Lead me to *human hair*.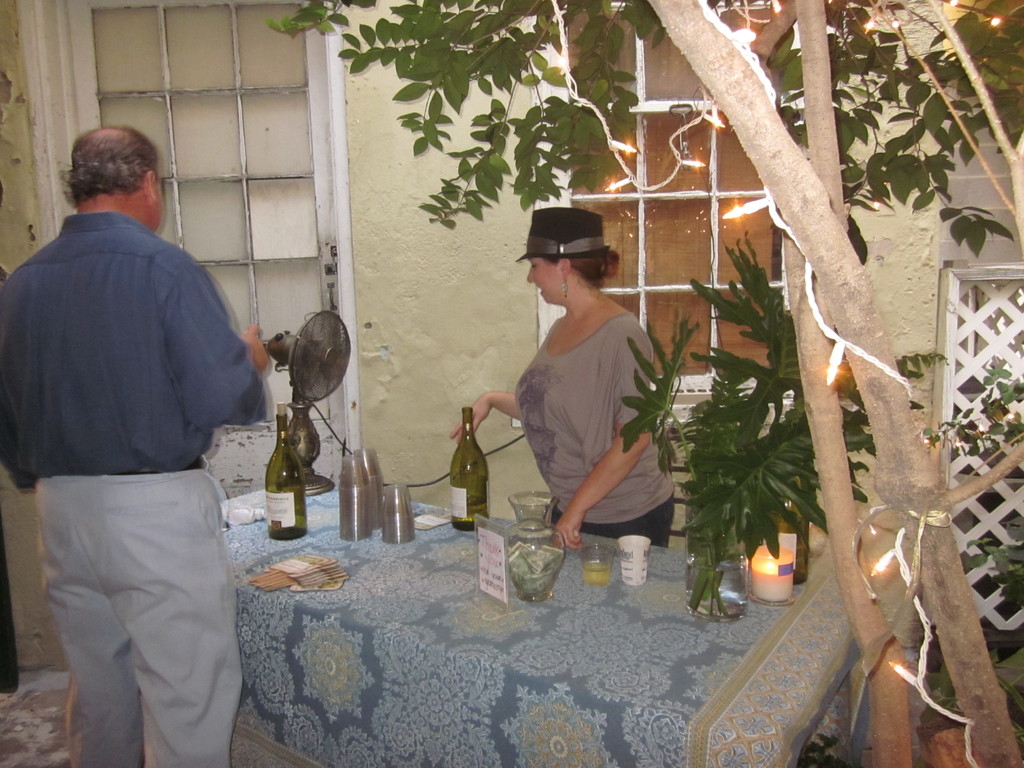
Lead to rect(60, 124, 160, 209).
